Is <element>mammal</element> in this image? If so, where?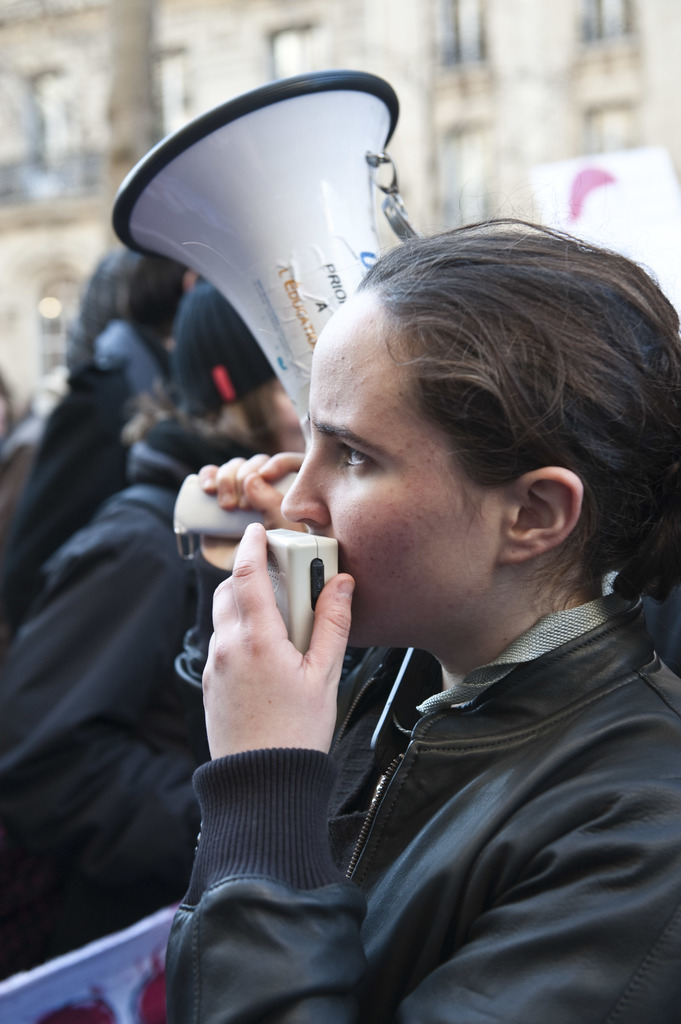
Yes, at bbox=[0, 287, 305, 975].
